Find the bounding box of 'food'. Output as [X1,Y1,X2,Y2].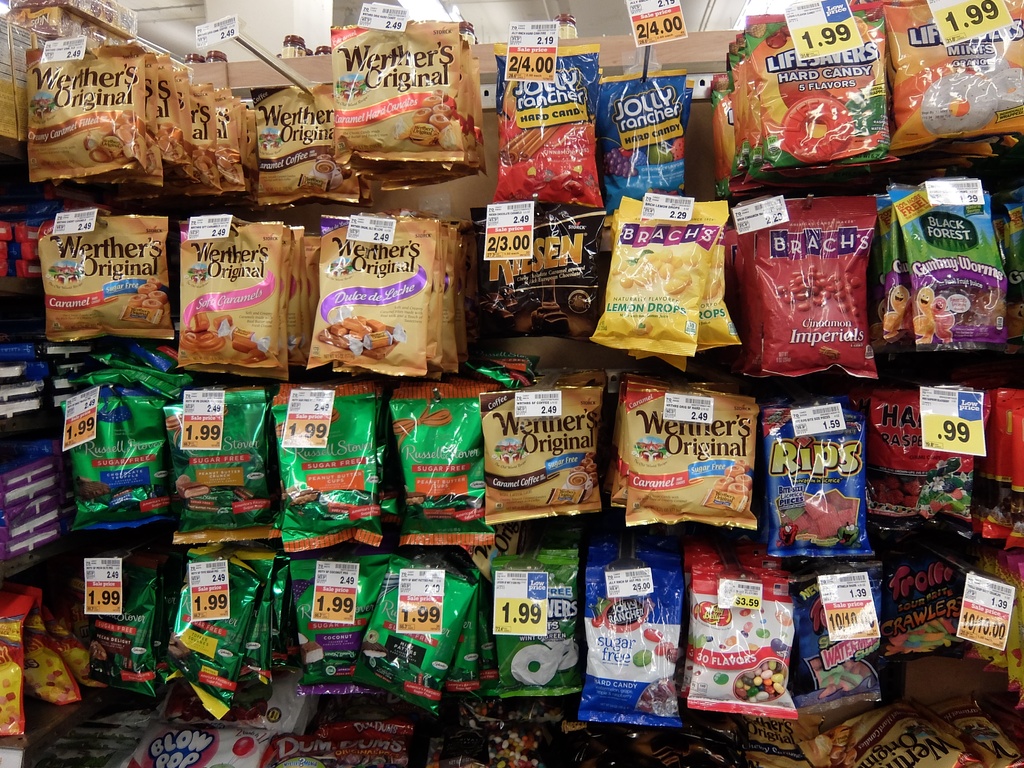
[176,481,214,499].
